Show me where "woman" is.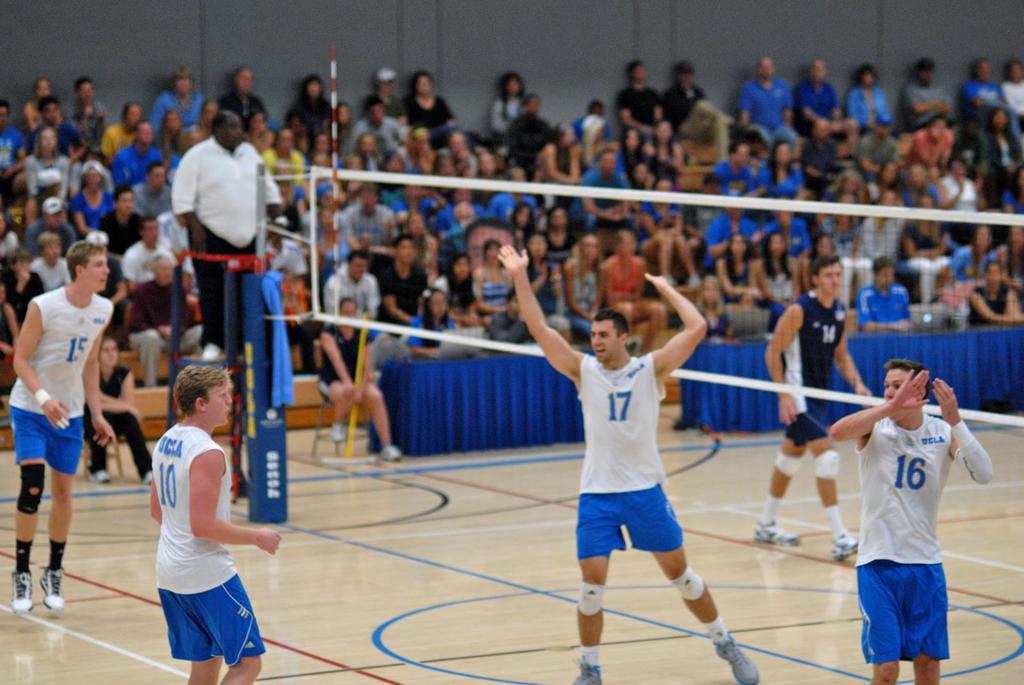
"woman" is at (left=647, top=118, right=697, bottom=194).
